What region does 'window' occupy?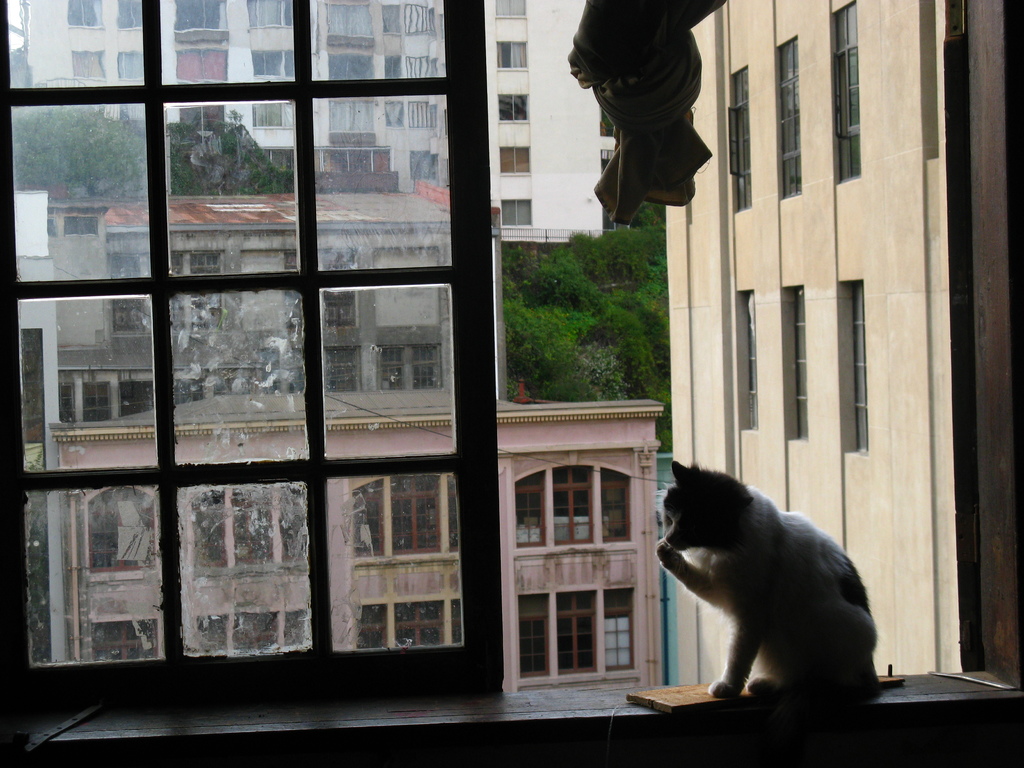
bbox=(414, 344, 442, 387).
